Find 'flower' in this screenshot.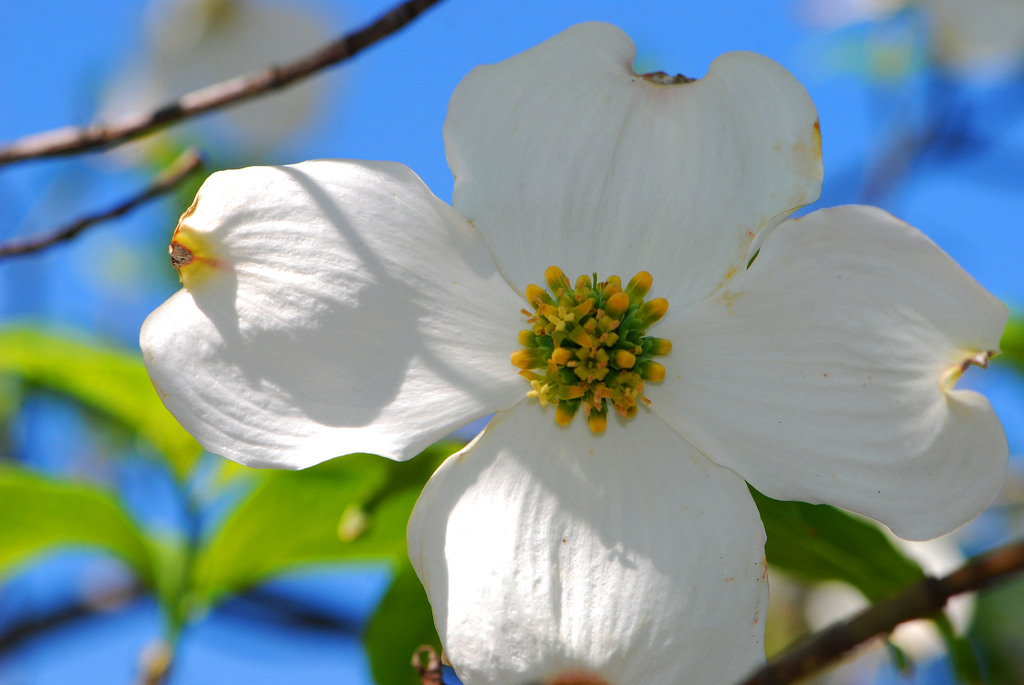
The bounding box for 'flower' is x1=175 y1=26 x2=942 y2=657.
